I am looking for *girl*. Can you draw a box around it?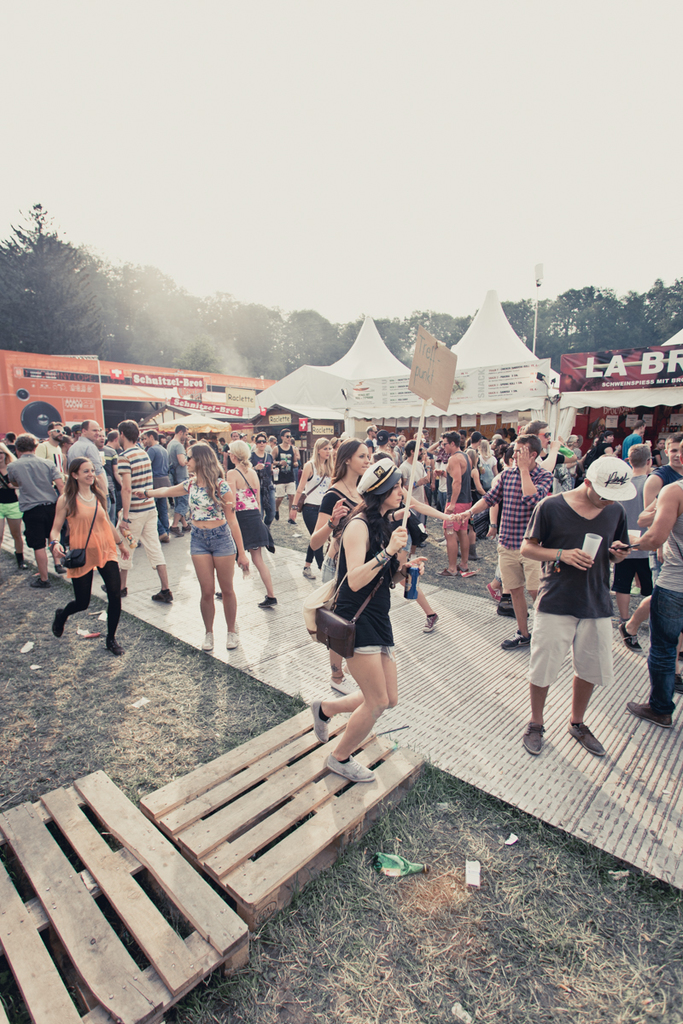
Sure, the bounding box is {"x1": 218, "y1": 441, "x2": 277, "y2": 608}.
